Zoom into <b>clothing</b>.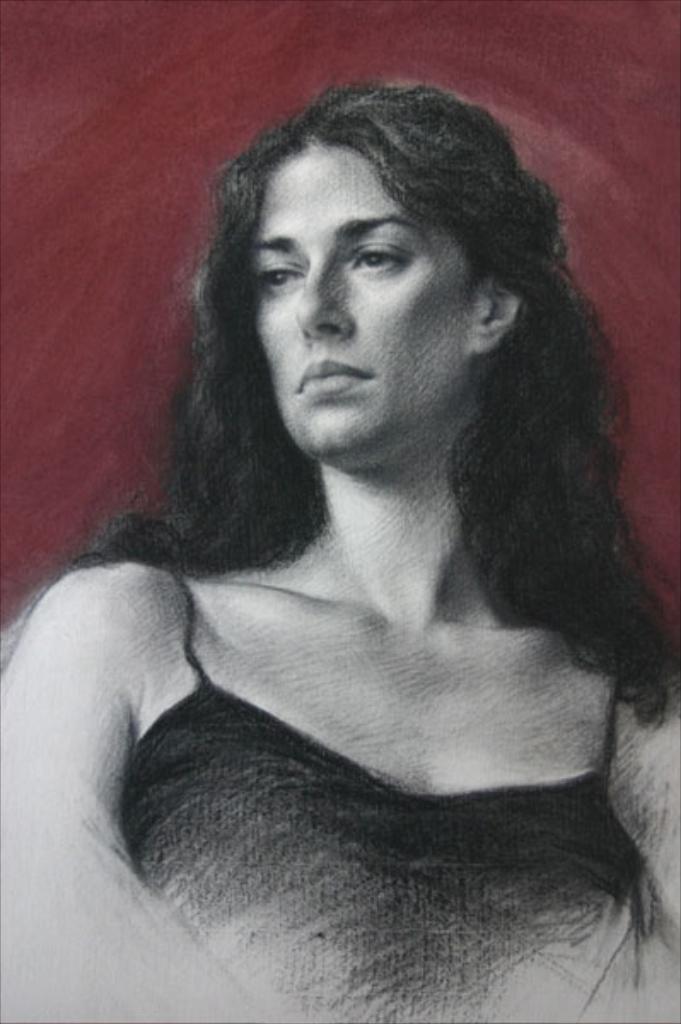
Zoom target: Rect(19, 630, 680, 1014).
